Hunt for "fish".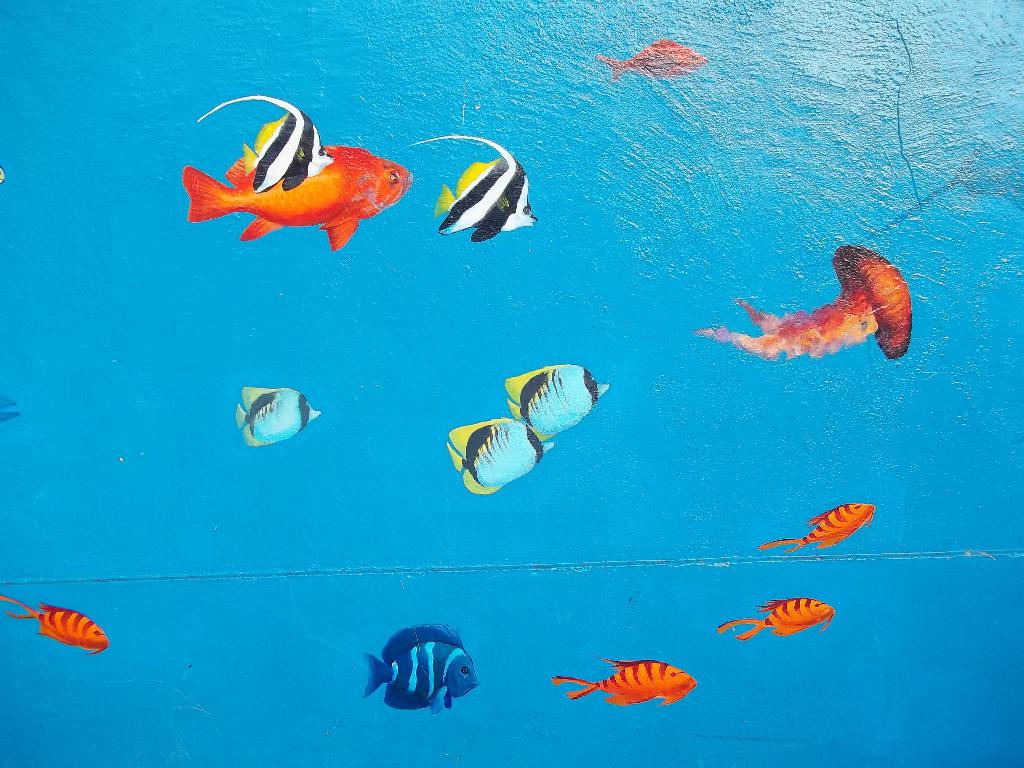
Hunted down at bbox=(355, 619, 480, 716).
